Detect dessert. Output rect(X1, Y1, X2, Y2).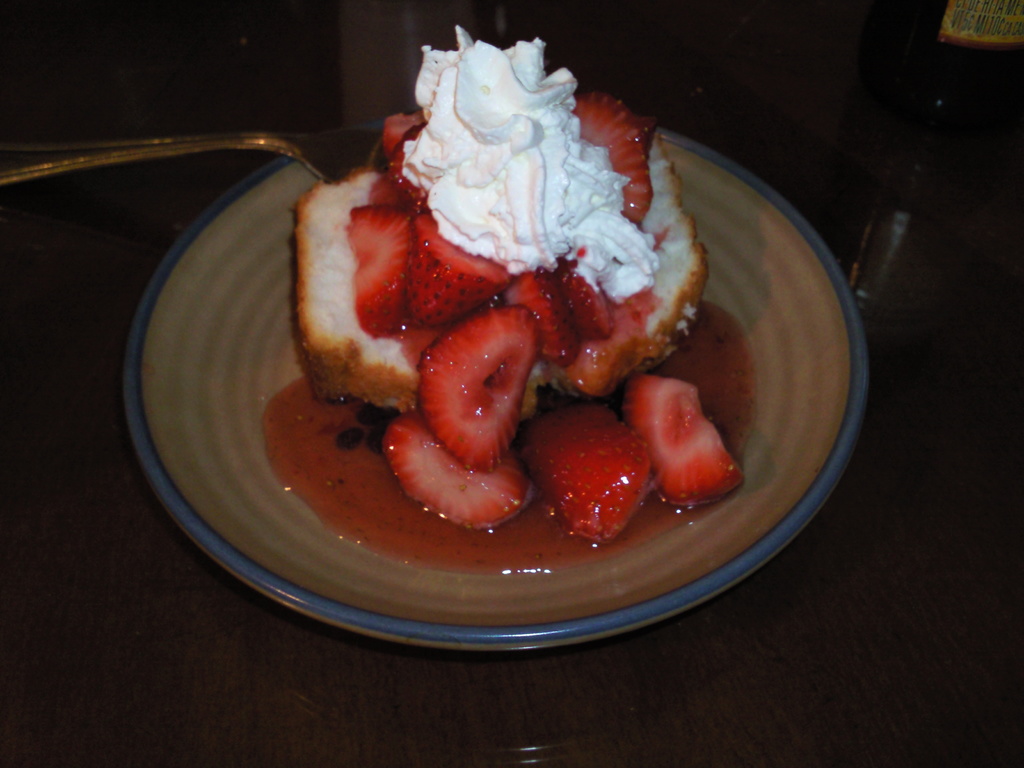
rect(197, 83, 817, 620).
